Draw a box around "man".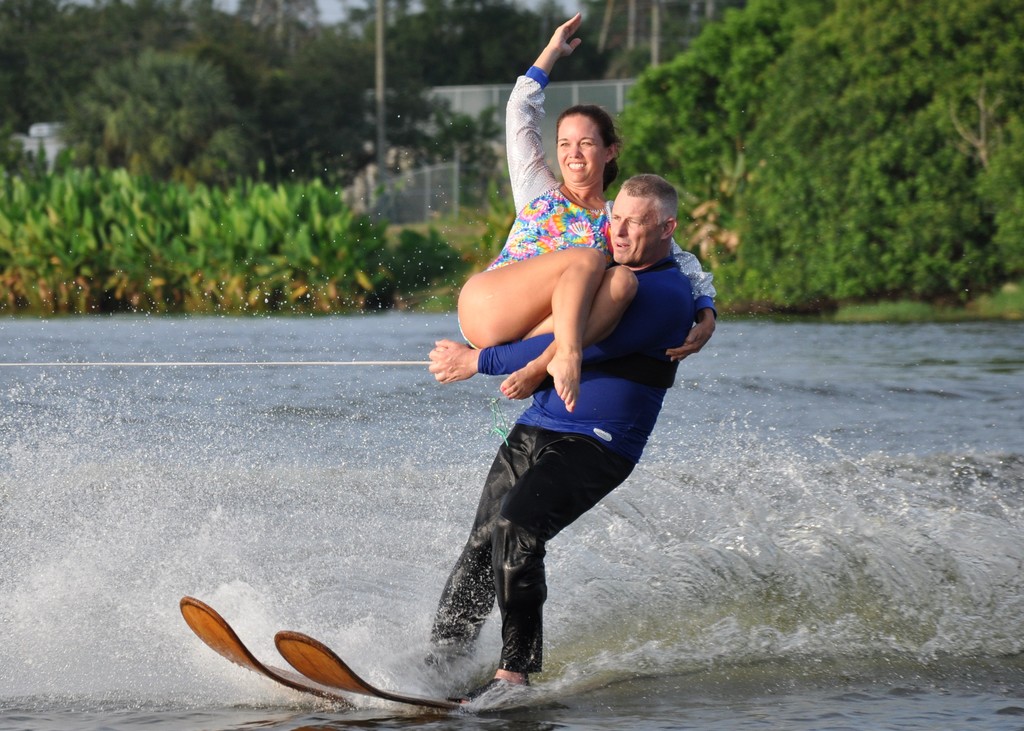
{"left": 421, "top": 130, "right": 710, "bottom": 690}.
